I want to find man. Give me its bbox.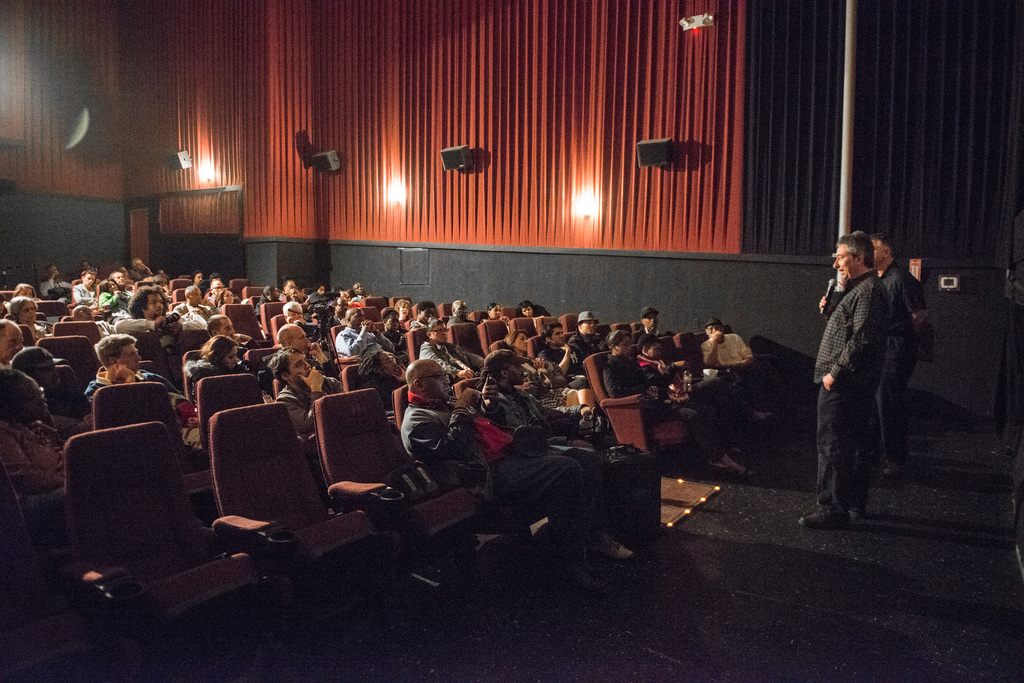
(271,328,351,383).
